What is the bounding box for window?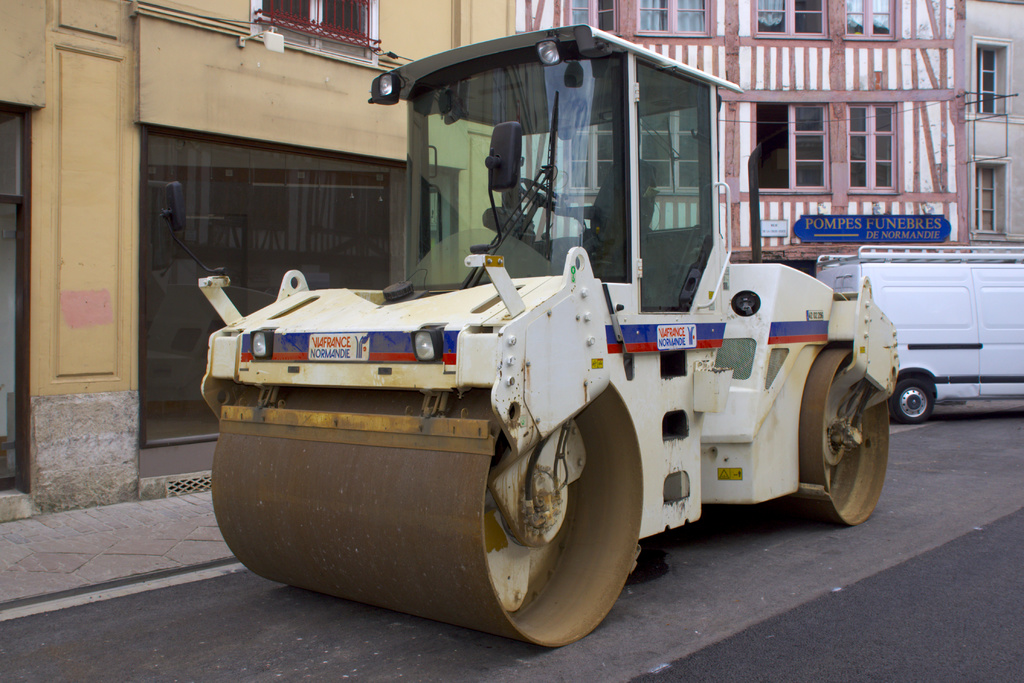
565,0,618,34.
